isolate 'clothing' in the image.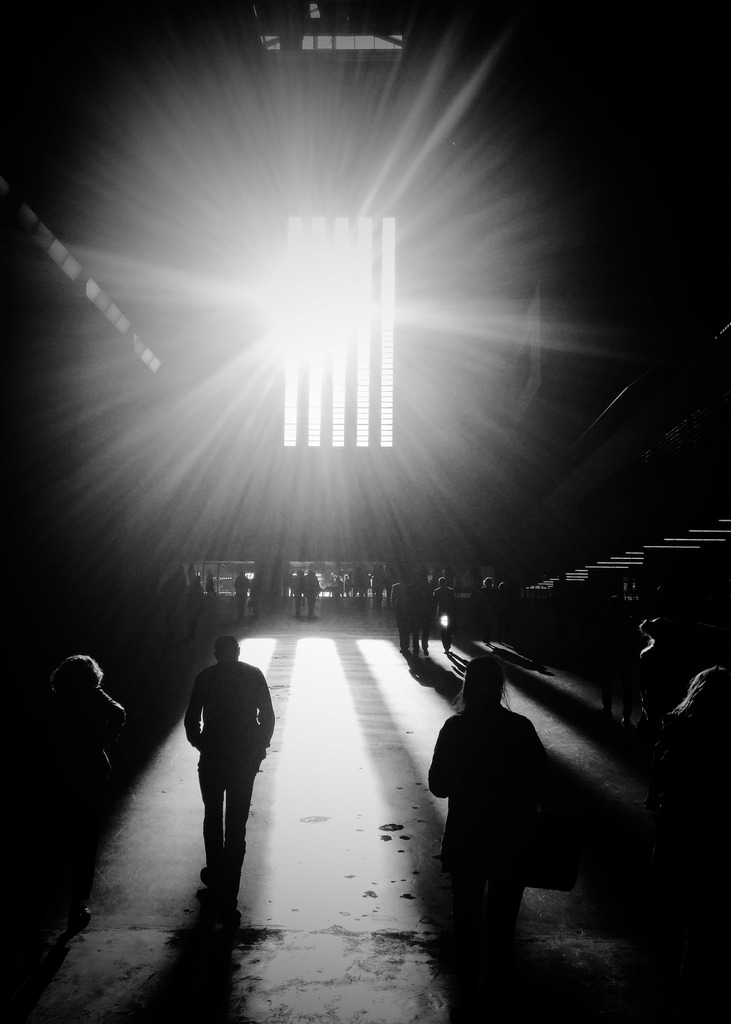
Isolated region: region(183, 582, 209, 634).
